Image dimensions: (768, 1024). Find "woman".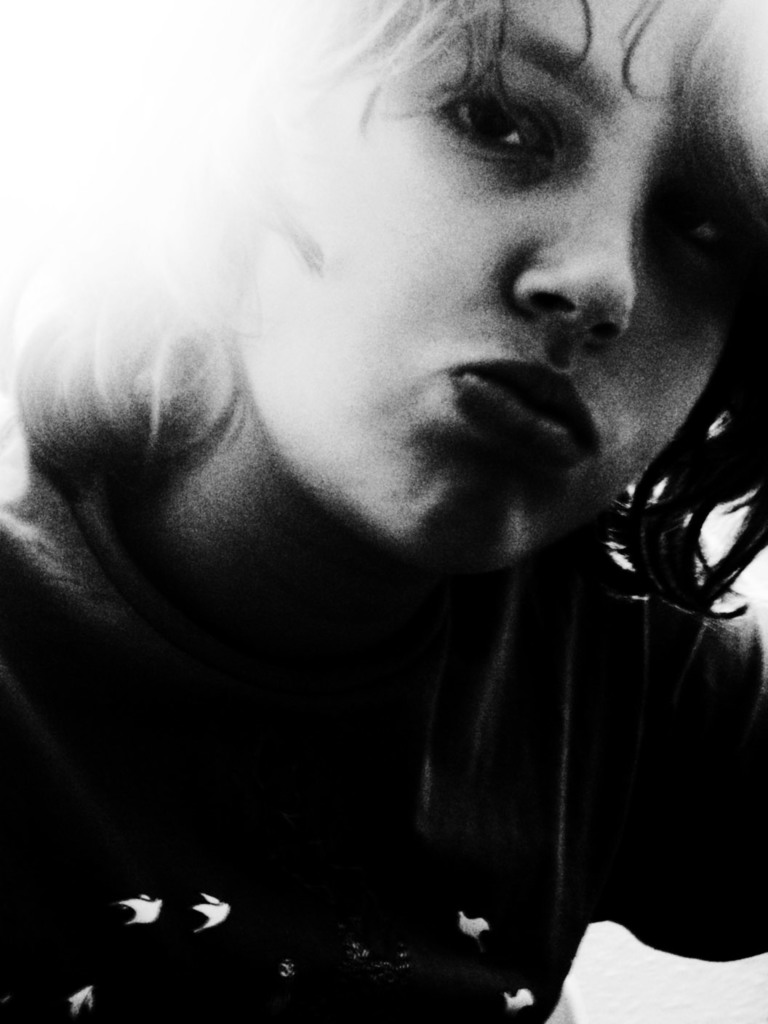
0,0,767,1023.
